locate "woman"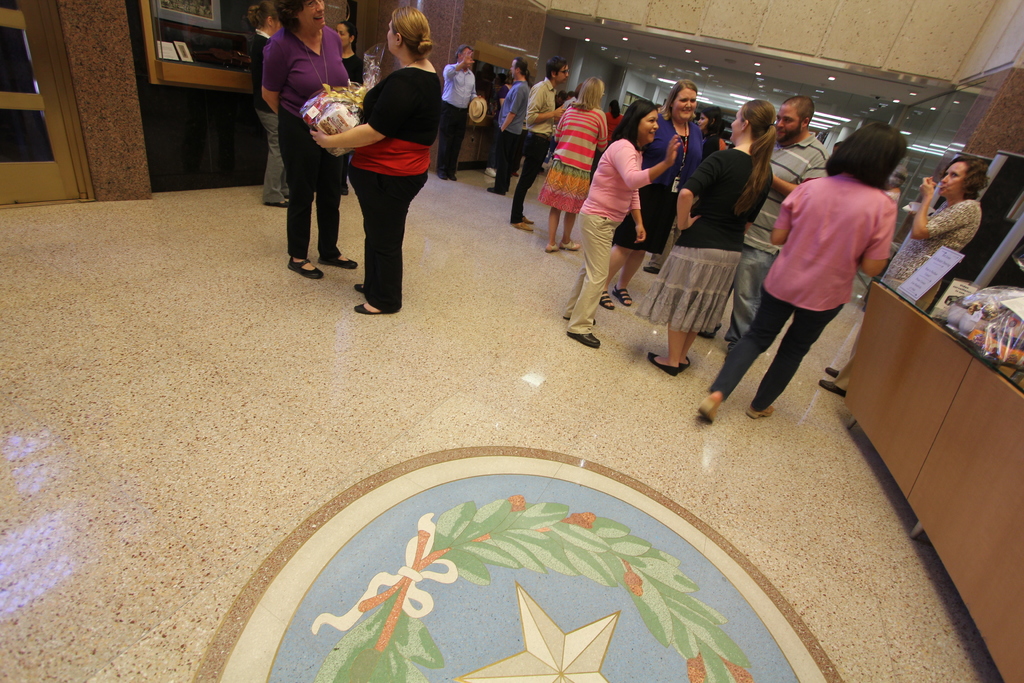
BBox(325, 19, 369, 198)
